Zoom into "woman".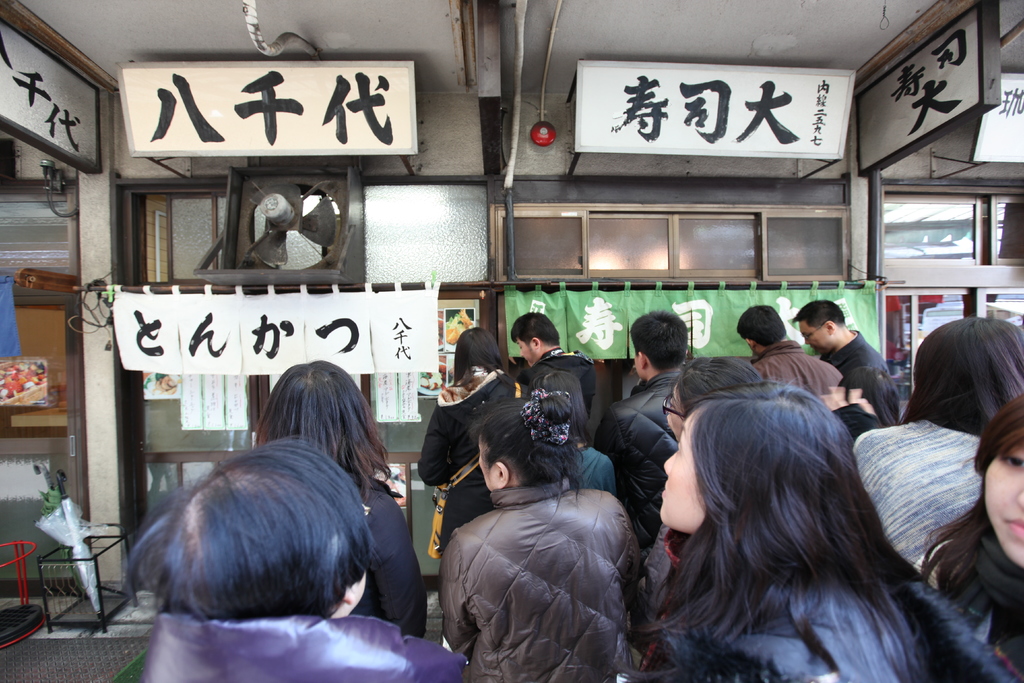
Zoom target: [250, 359, 432, 649].
